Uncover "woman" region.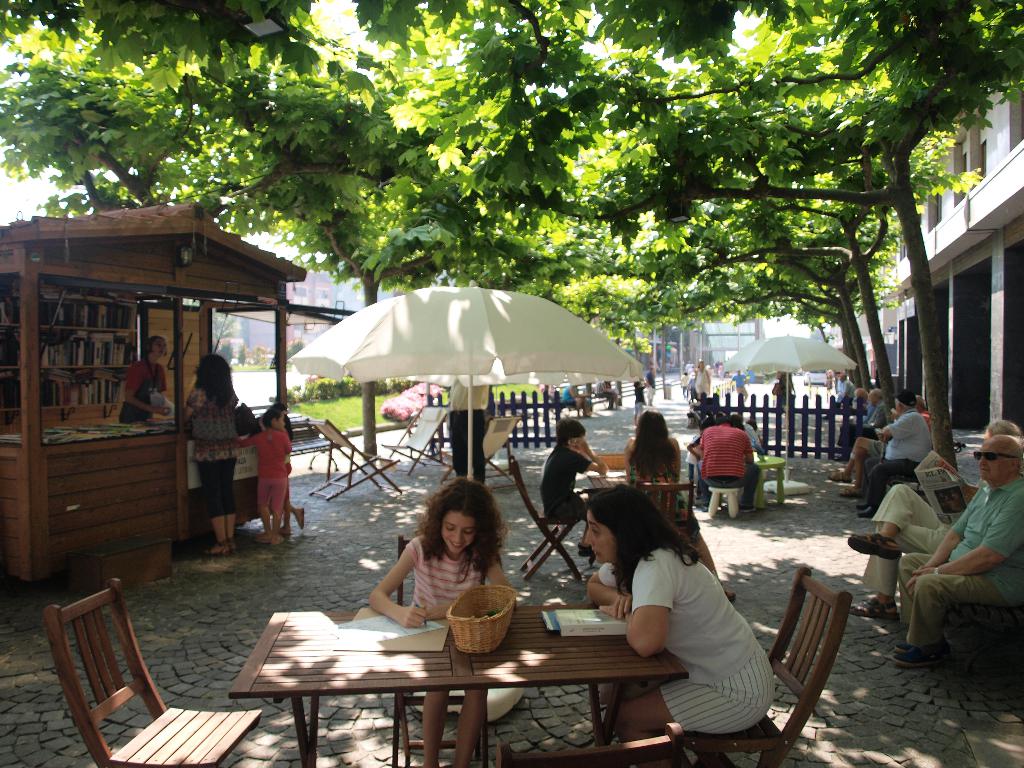
Uncovered: left=623, top=413, right=739, bottom=605.
